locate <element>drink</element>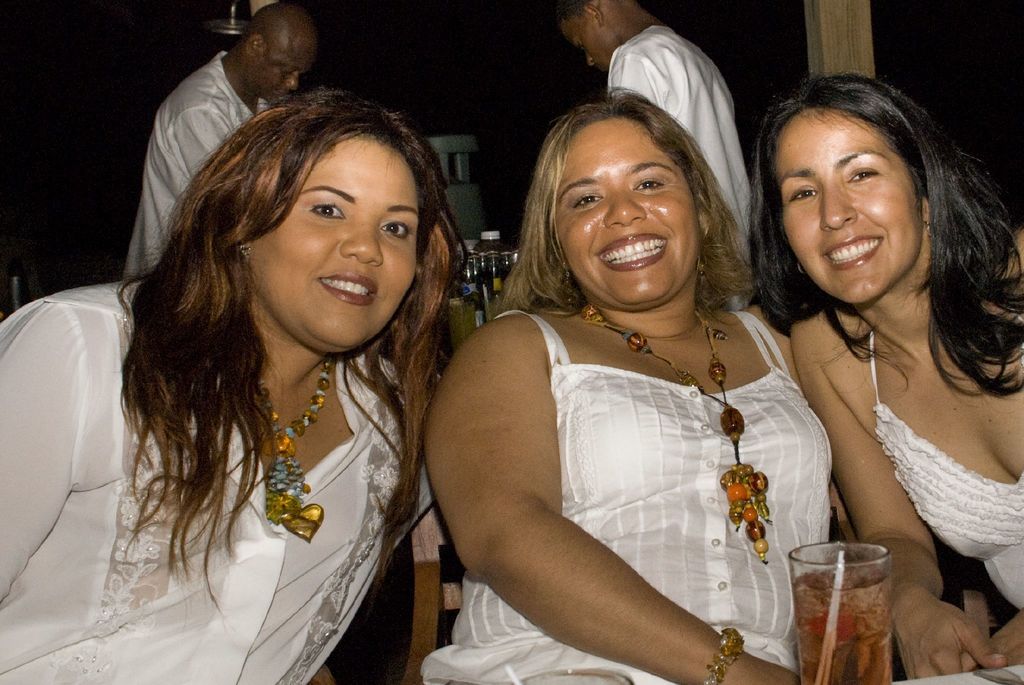
[485, 251, 505, 312]
